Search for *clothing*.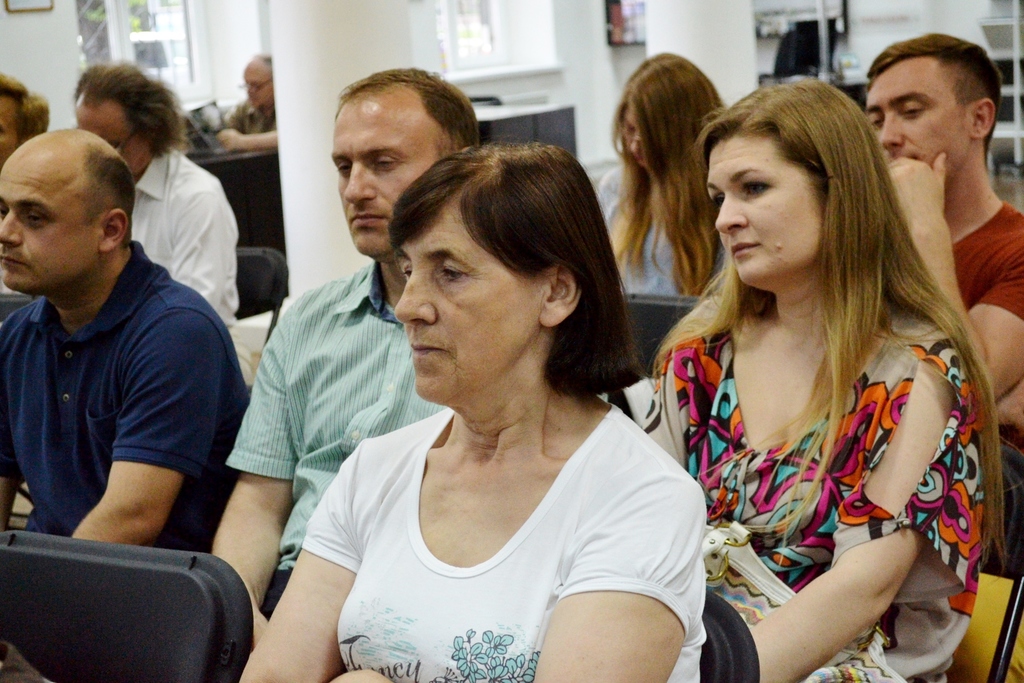
Found at 299,383,710,682.
